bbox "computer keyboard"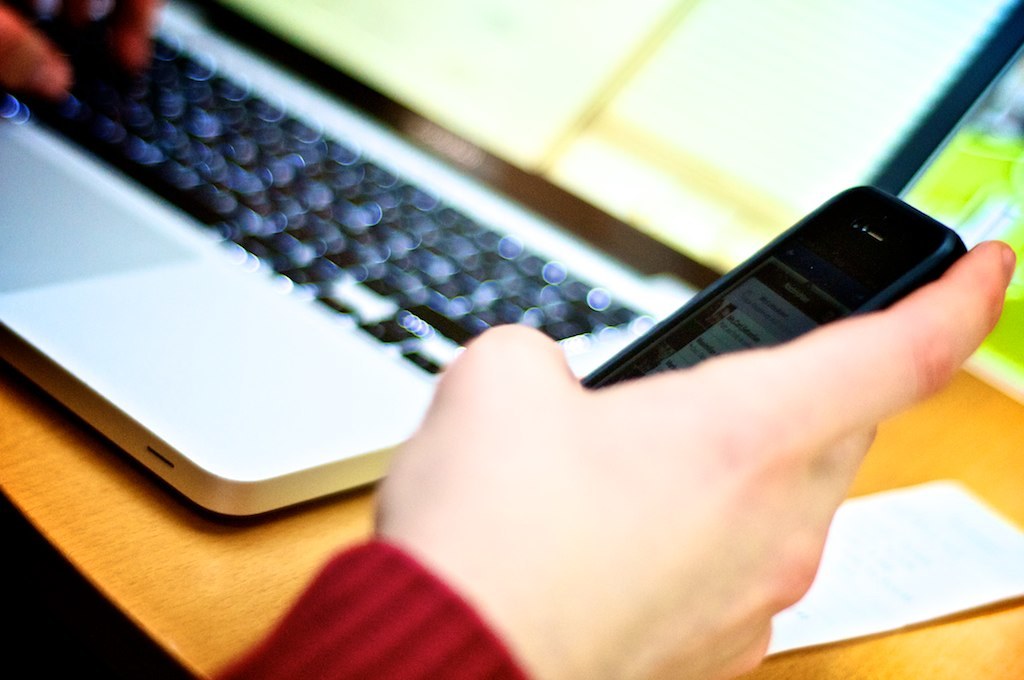
crop(0, 11, 655, 377)
